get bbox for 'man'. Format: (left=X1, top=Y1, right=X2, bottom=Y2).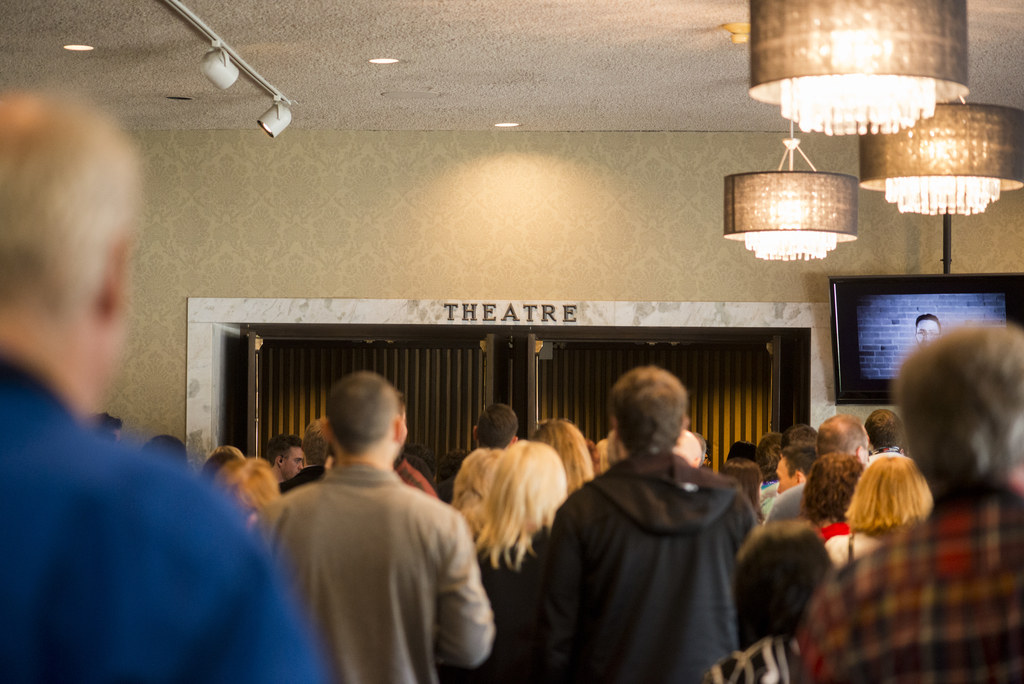
(left=803, top=327, right=1023, bottom=683).
